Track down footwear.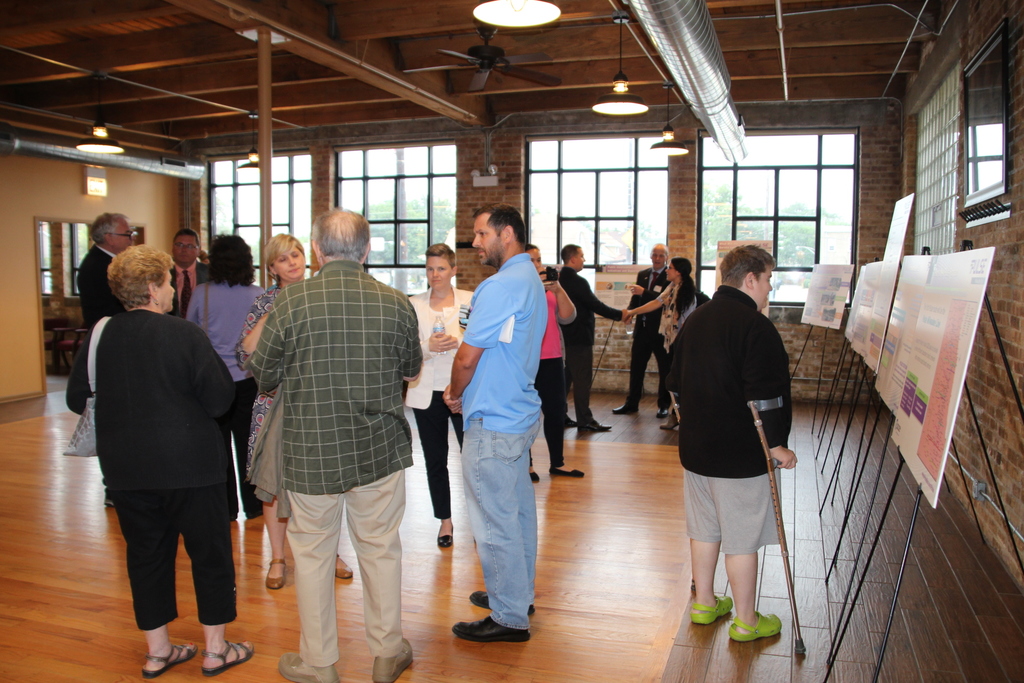
Tracked to 689, 591, 733, 623.
